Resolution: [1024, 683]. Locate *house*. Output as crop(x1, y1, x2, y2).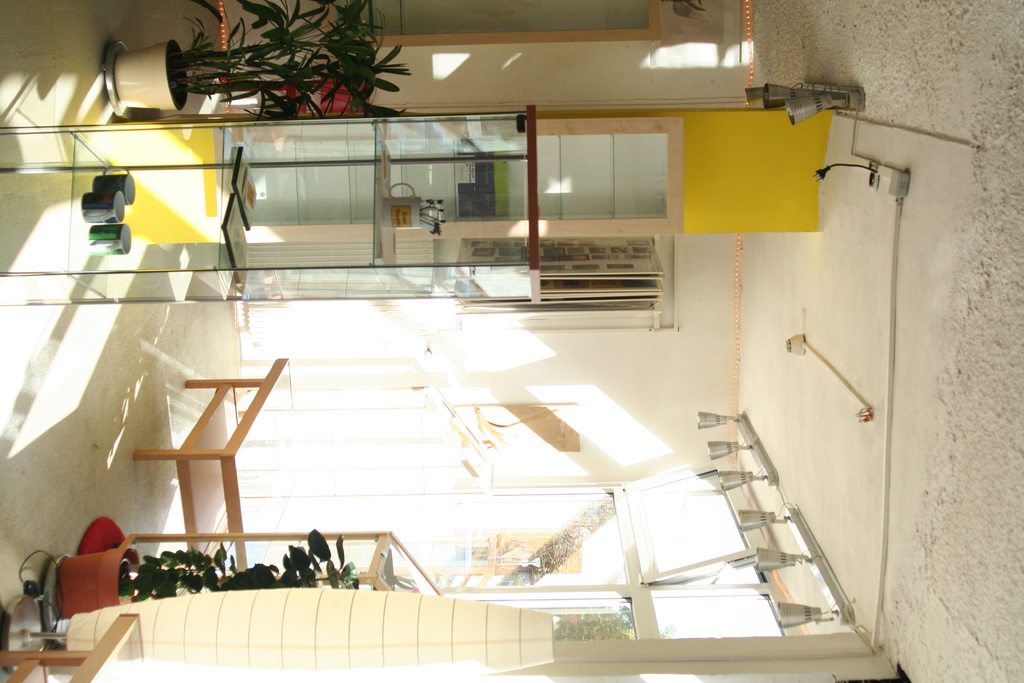
crop(0, 0, 1023, 682).
